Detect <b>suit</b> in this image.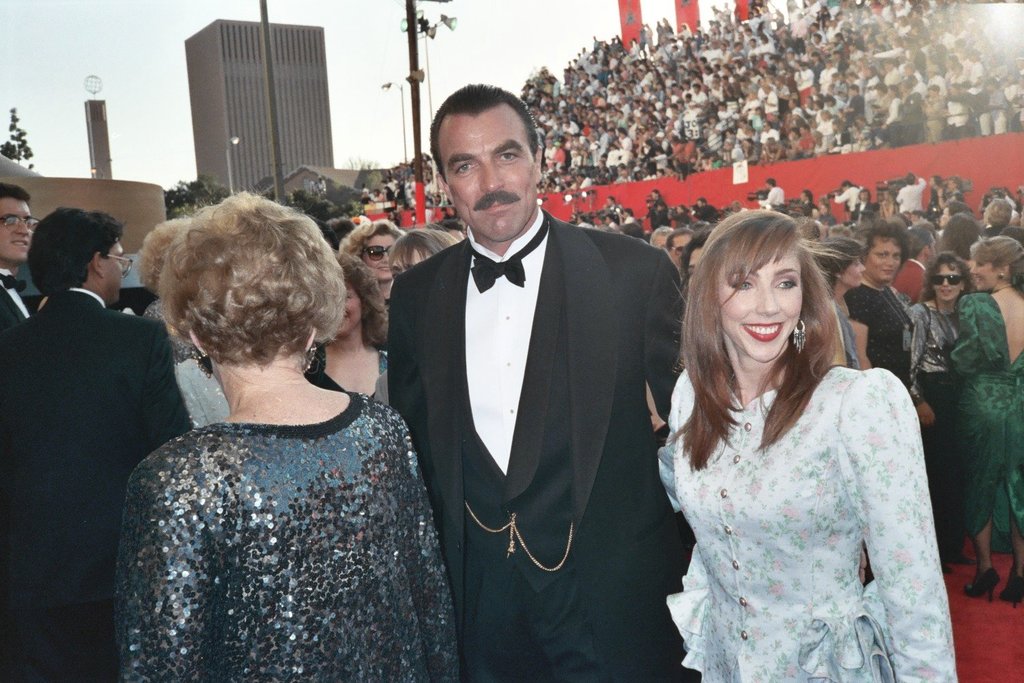
Detection: rect(0, 285, 193, 682).
